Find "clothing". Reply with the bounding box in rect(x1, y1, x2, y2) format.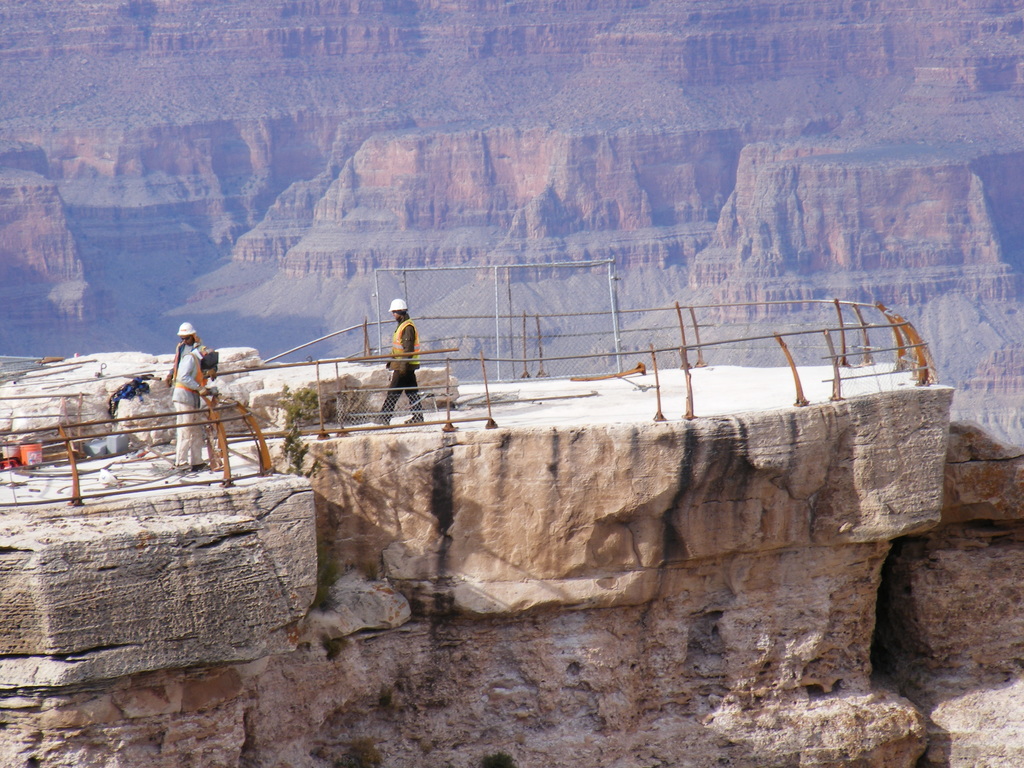
rect(377, 310, 424, 413).
